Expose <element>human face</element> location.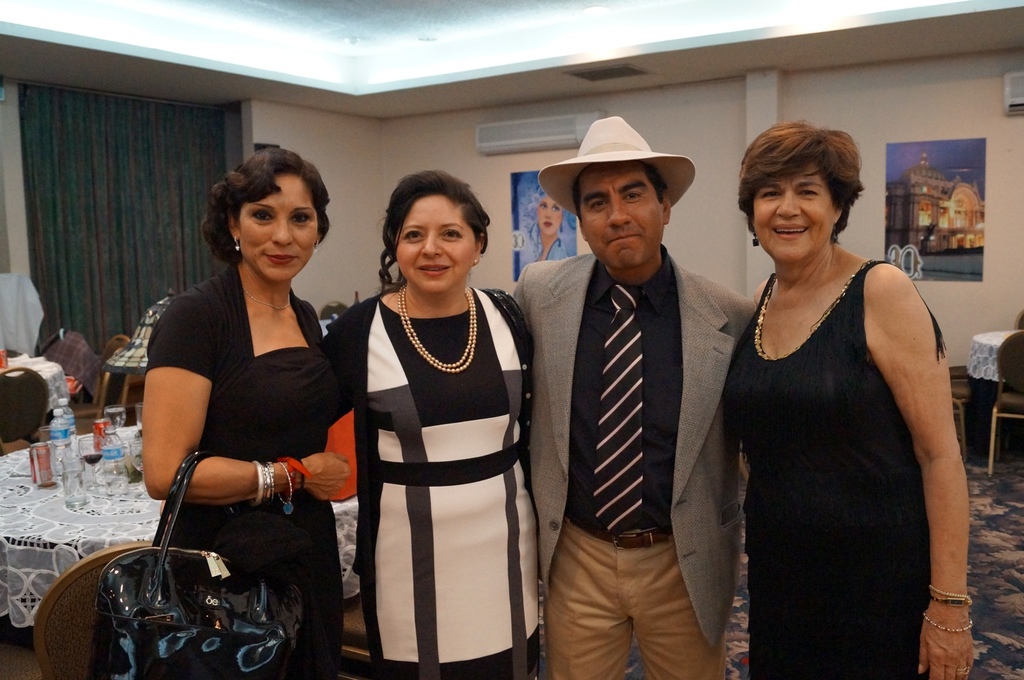
Exposed at pyautogui.locateOnScreen(239, 170, 314, 278).
